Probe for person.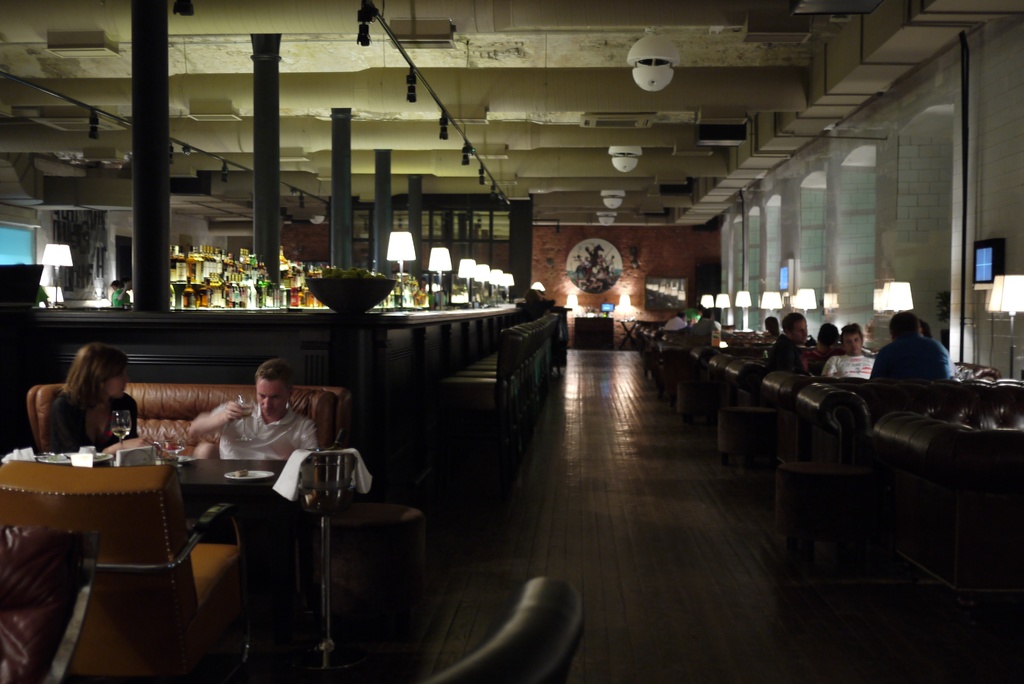
Probe result: 801:322:842:379.
